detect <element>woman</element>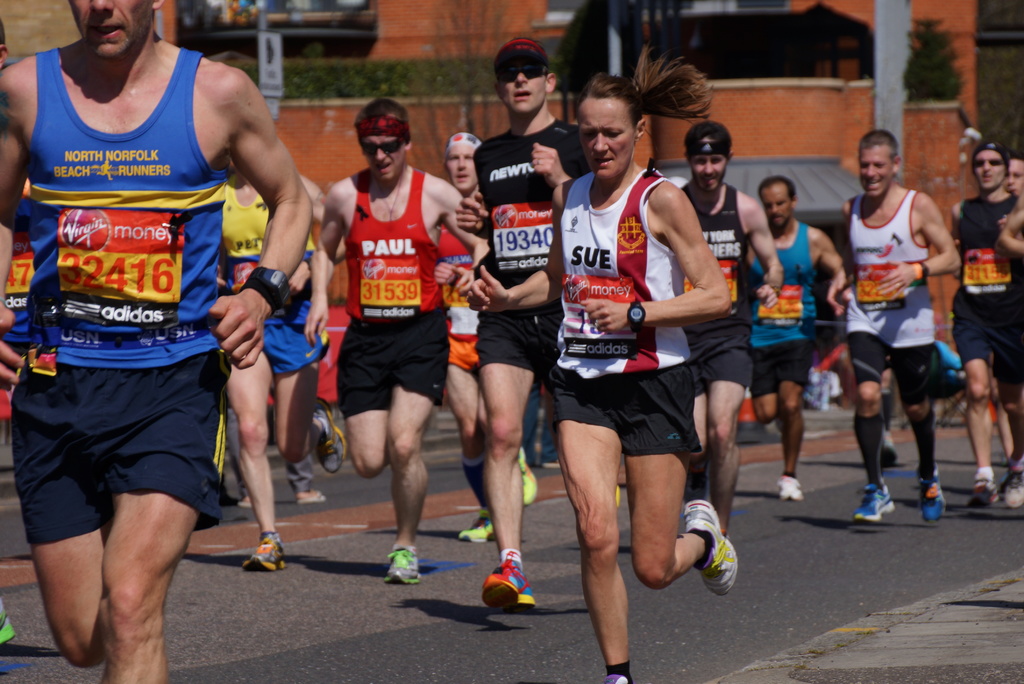
(left=467, top=39, right=739, bottom=680)
